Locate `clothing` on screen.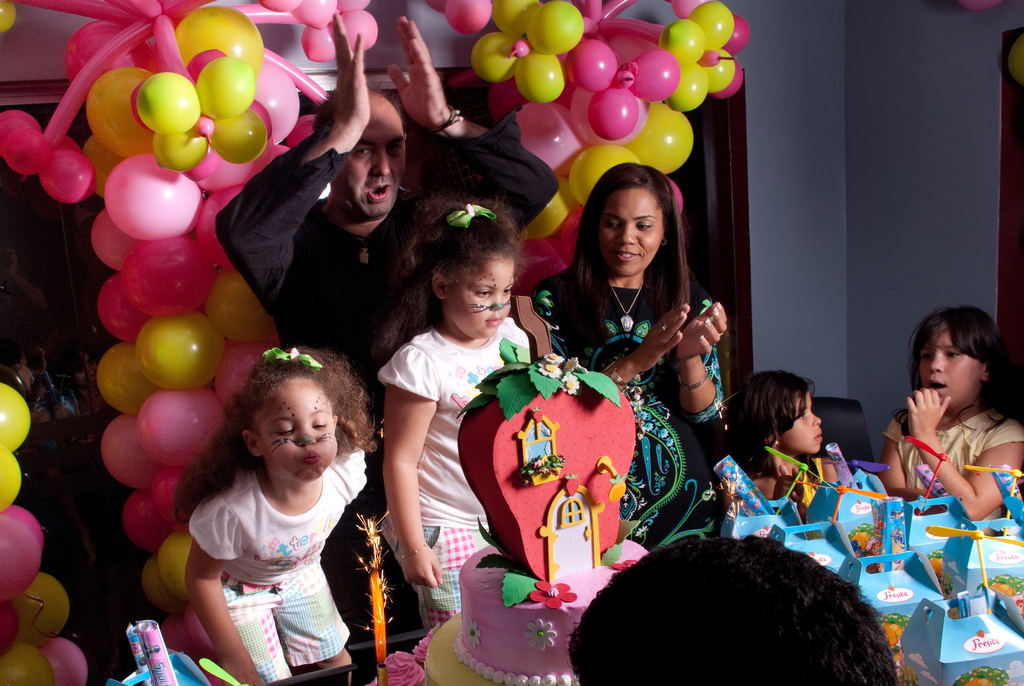
On screen at <bbox>216, 118, 573, 386</bbox>.
